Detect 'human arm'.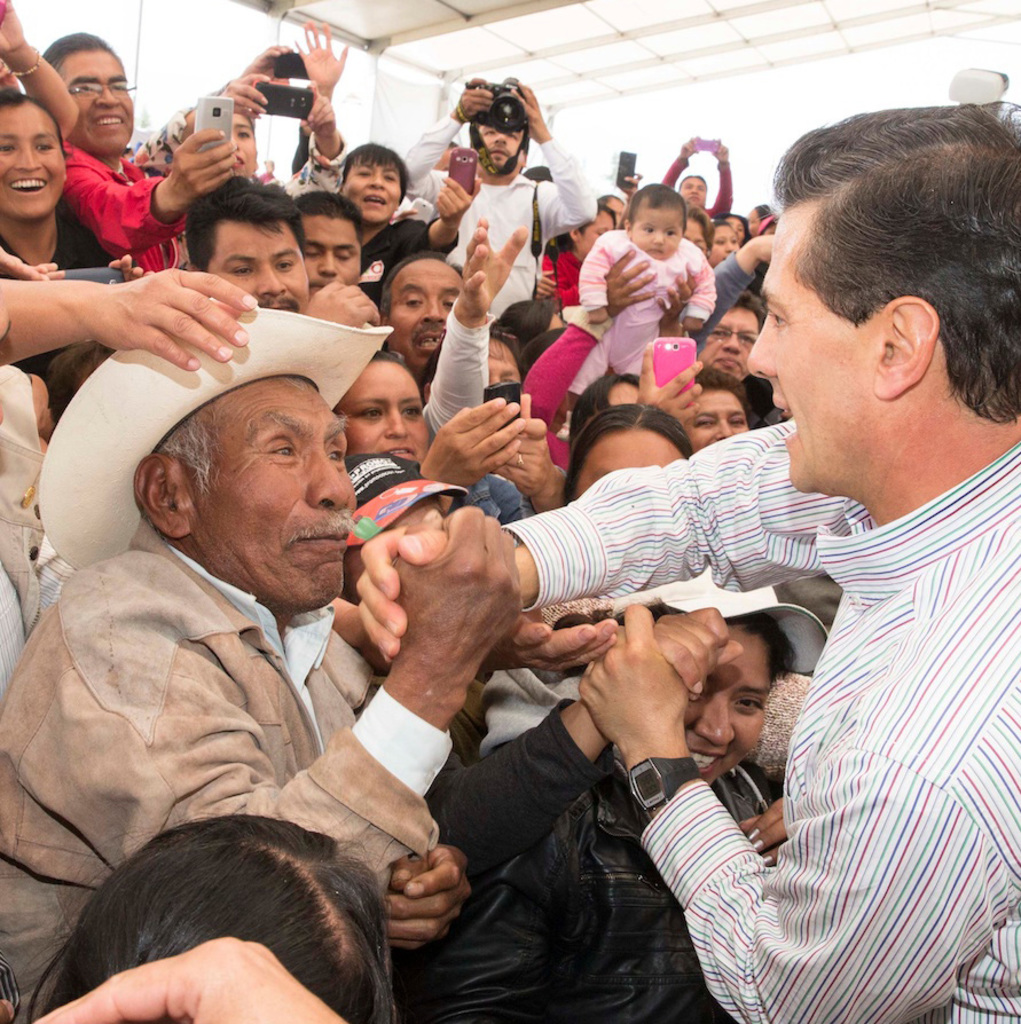
Detected at (298,19,354,192).
